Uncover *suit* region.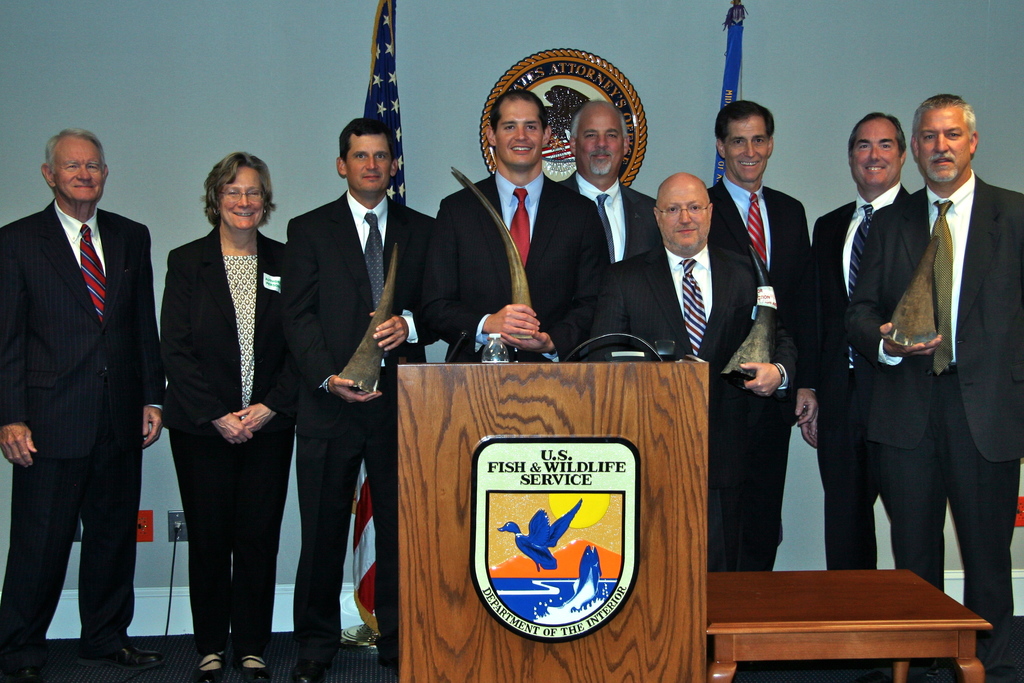
Uncovered: {"left": 803, "top": 183, "right": 929, "bottom": 588}.
